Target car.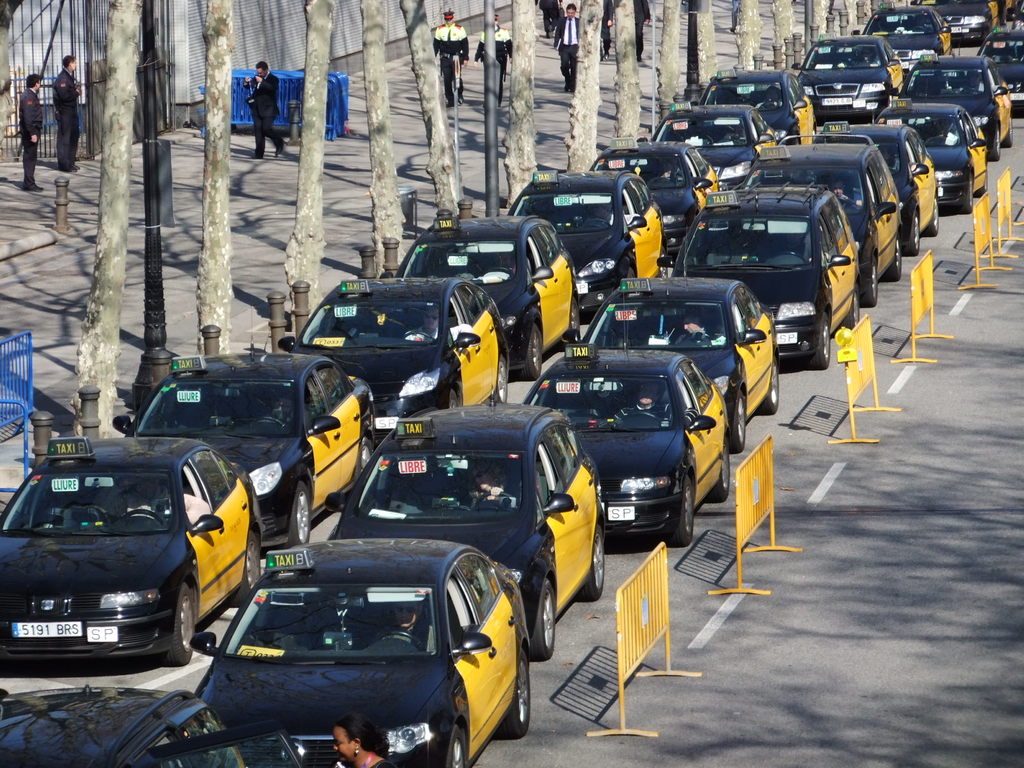
Target region: {"x1": 822, "y1": 125, "x2": 940, "y2": 250}.
